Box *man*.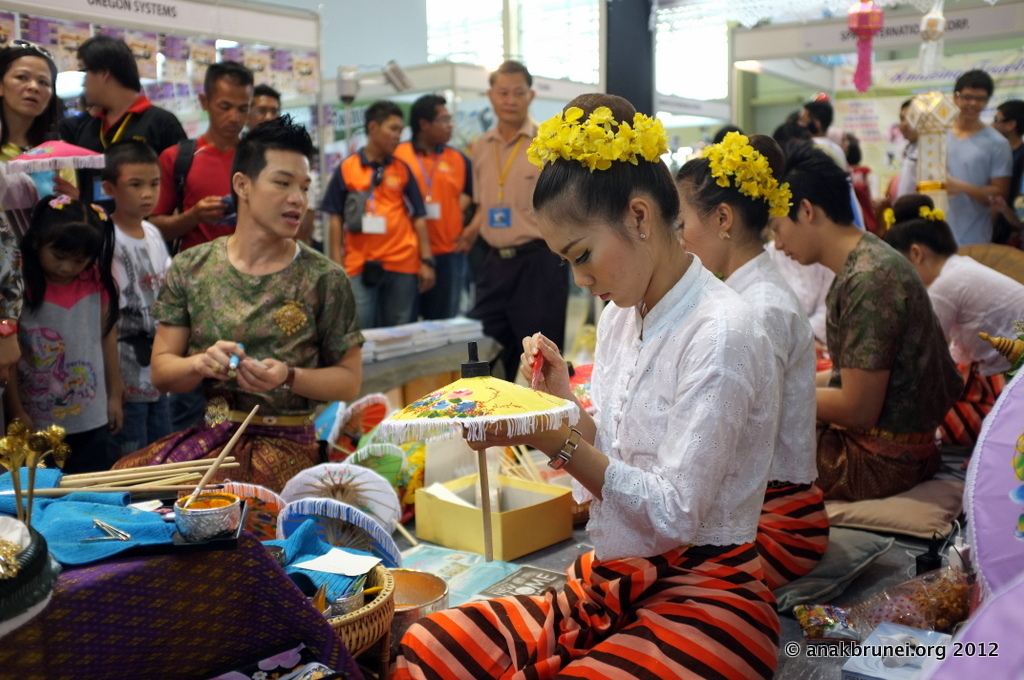
bbox=(790, 91, 867, 217).
